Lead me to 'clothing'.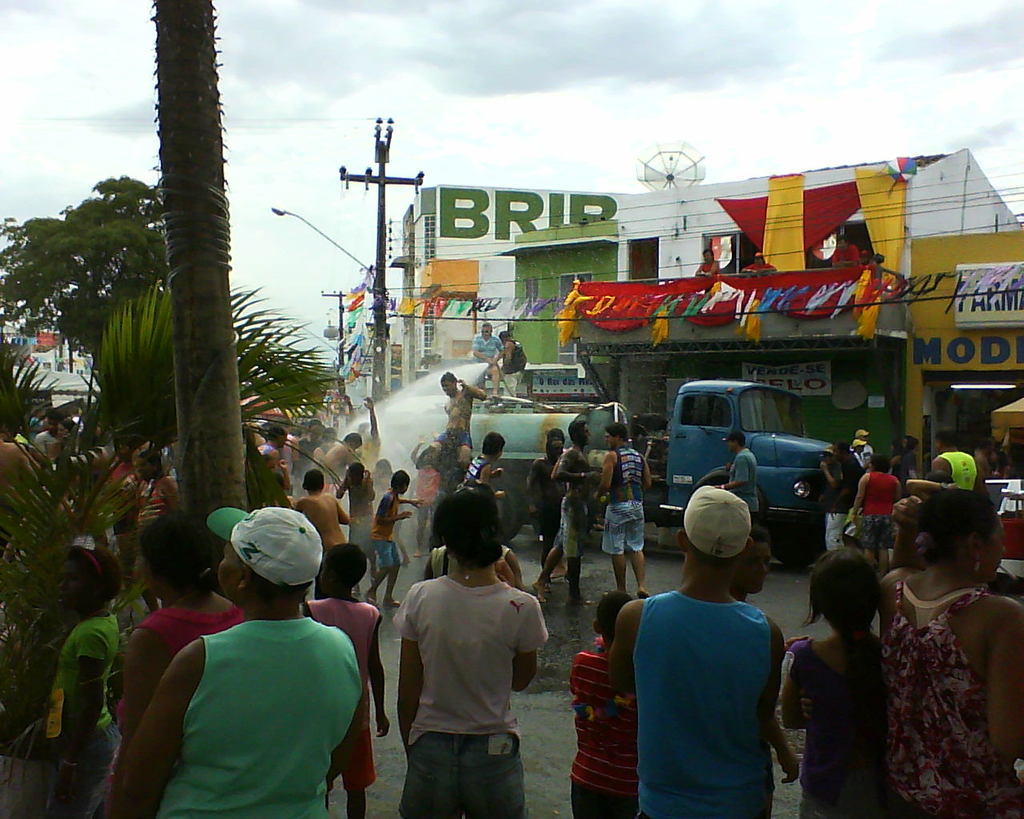
Lead to bbox(388, 575, 548, 818).
